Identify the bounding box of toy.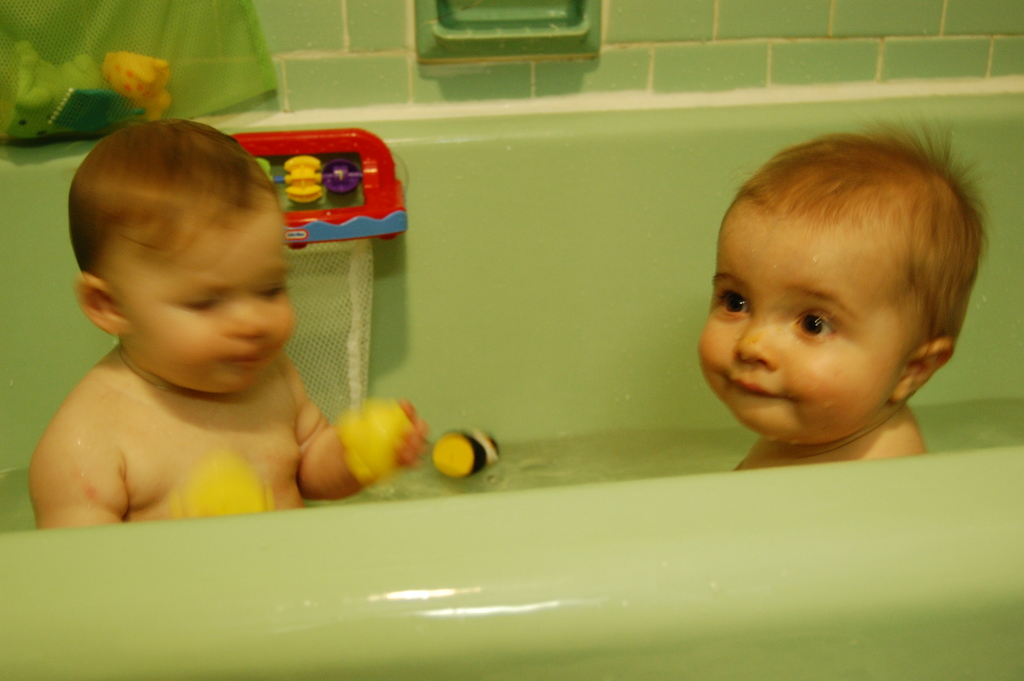
335, 401, 413, 491.
